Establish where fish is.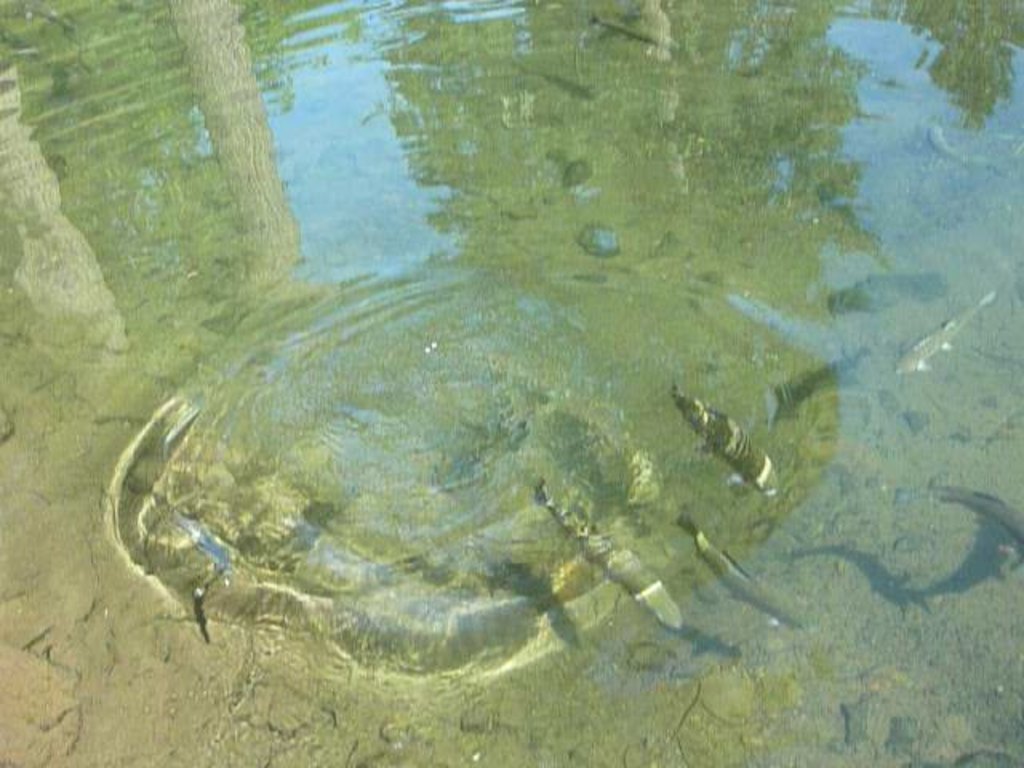
Established at Rect(922, 117, 974, 166).
